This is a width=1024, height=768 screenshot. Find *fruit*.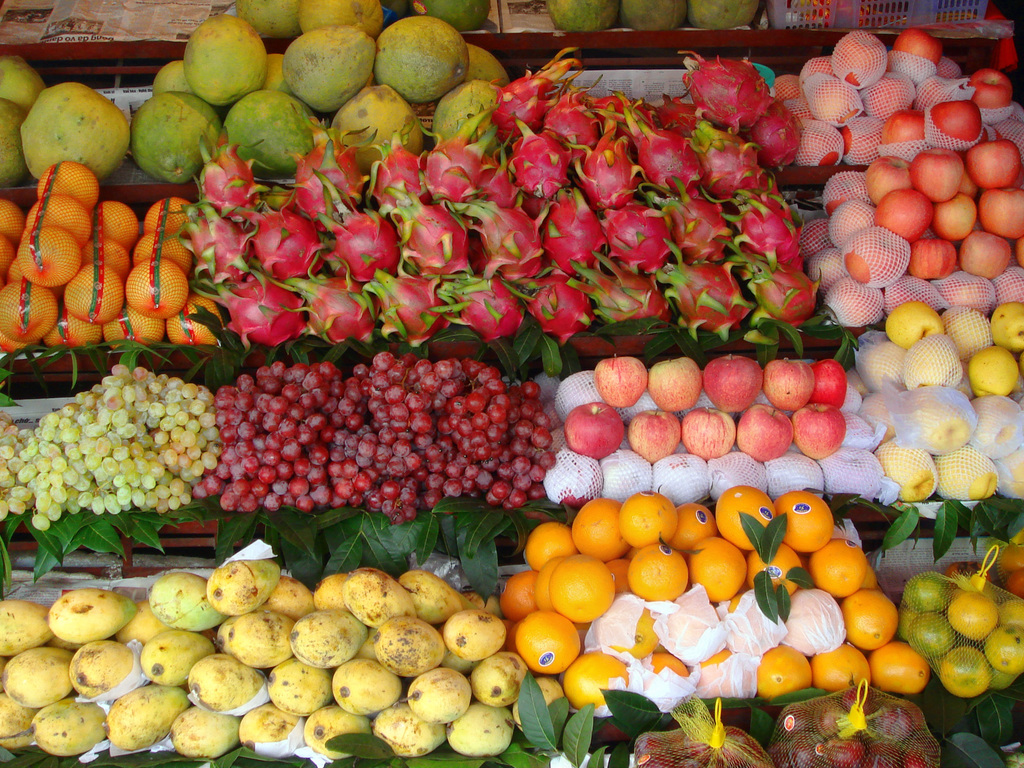
Bounding box: BBox(164, 3, 262, 88).
